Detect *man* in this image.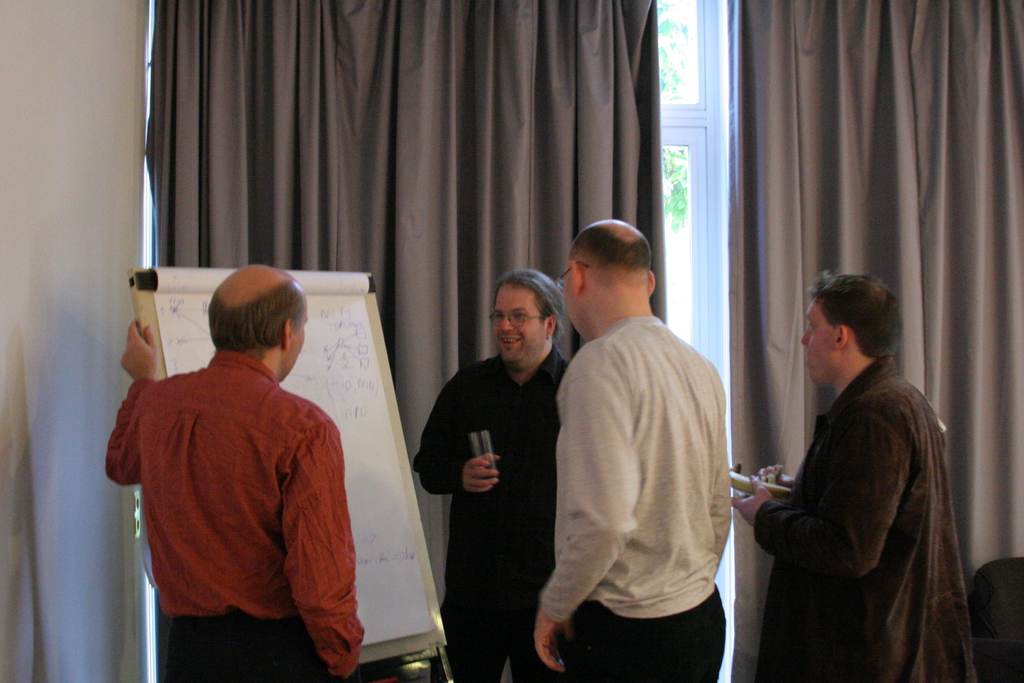
Detection: <box>115,257,372,682</box>.
